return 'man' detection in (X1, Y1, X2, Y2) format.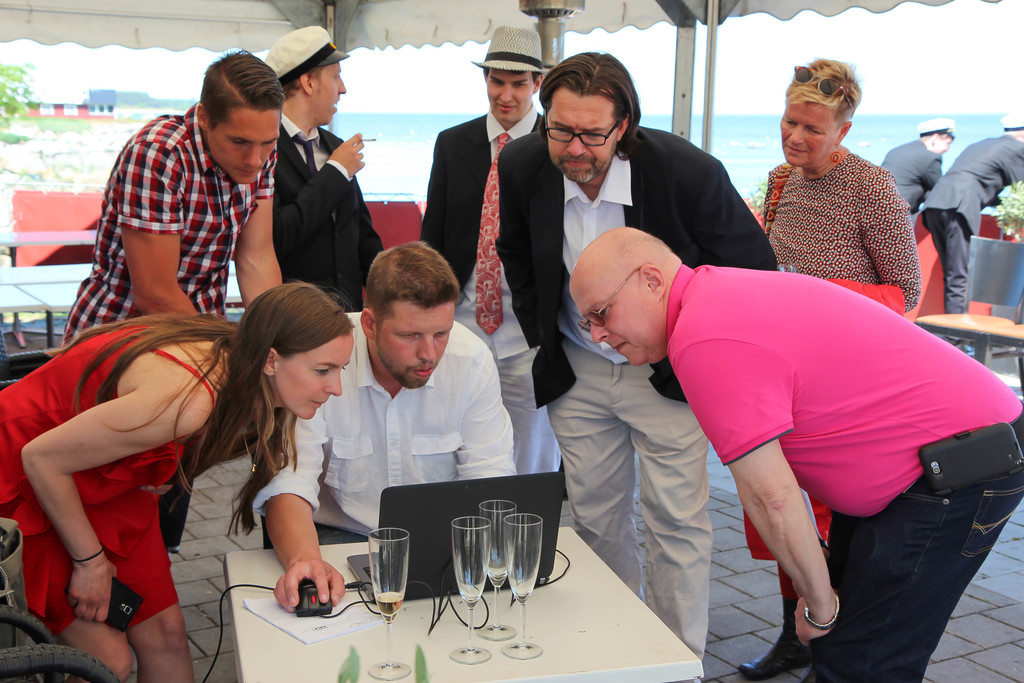
(920, 110, 1023, 343).
